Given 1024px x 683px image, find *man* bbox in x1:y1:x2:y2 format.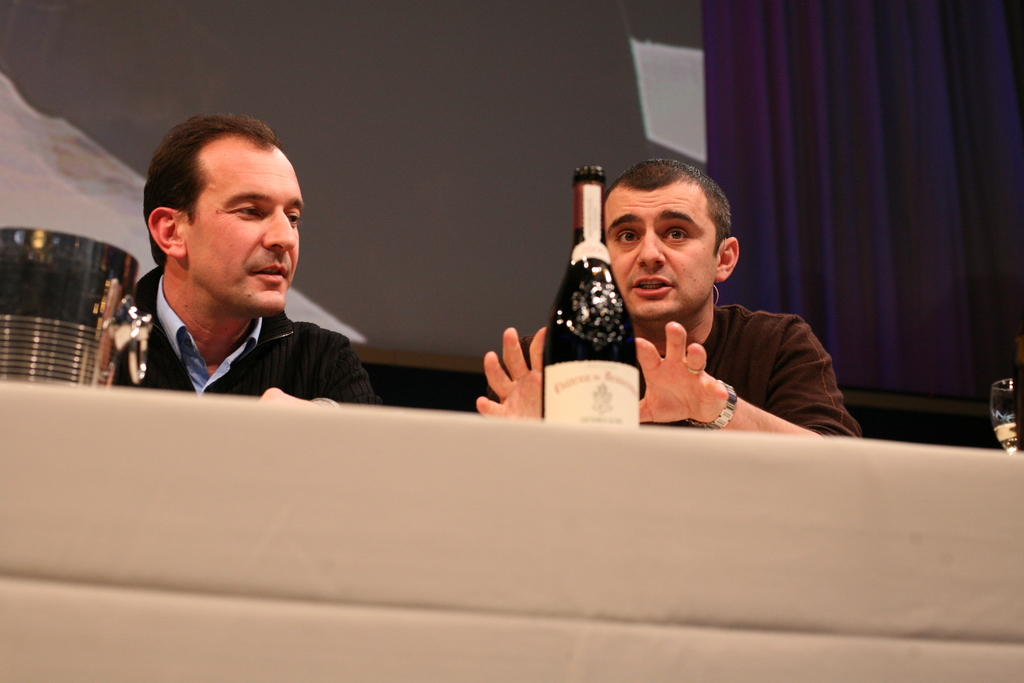
113:102:387:425.
